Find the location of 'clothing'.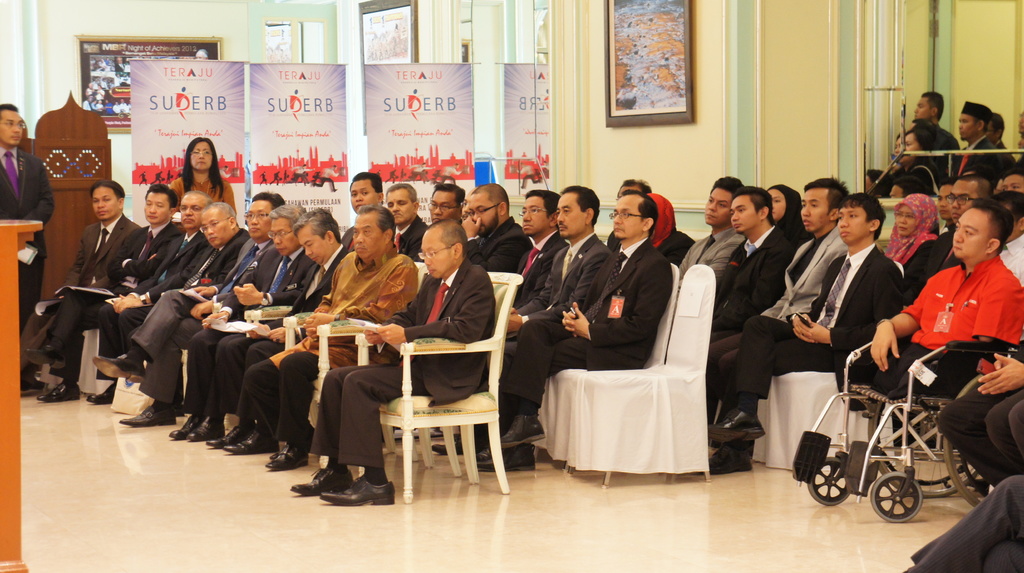
Location: 1004,153,1023,170.
